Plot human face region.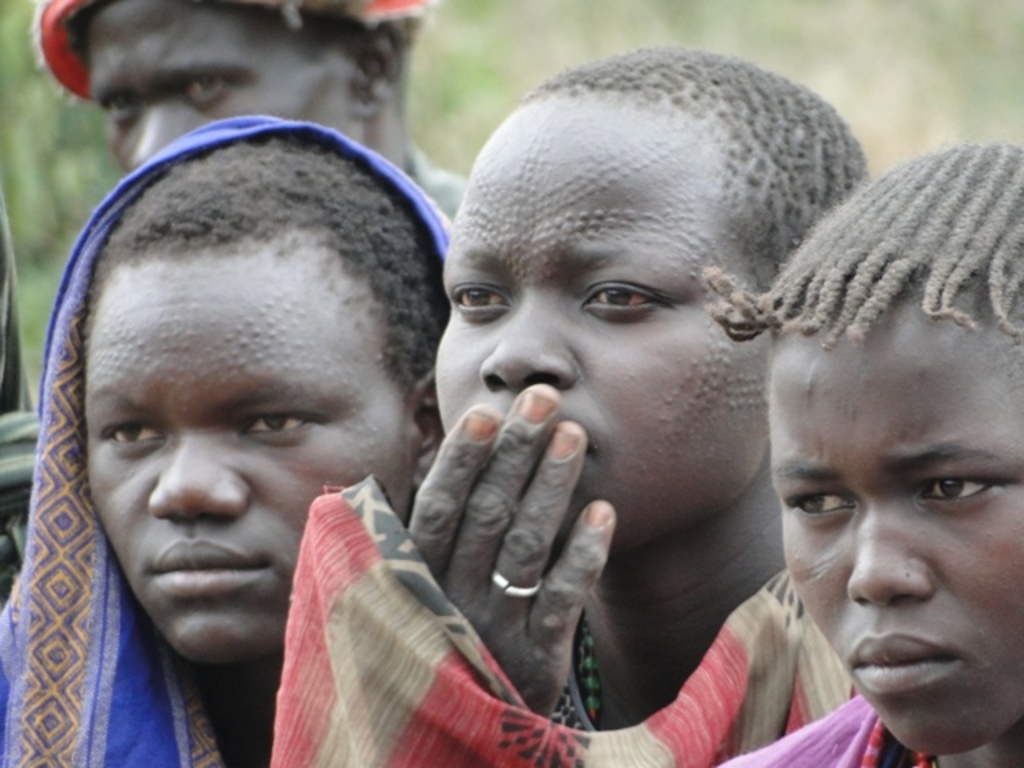
Plotted at <region>435, 102, 750, 554</region>.
